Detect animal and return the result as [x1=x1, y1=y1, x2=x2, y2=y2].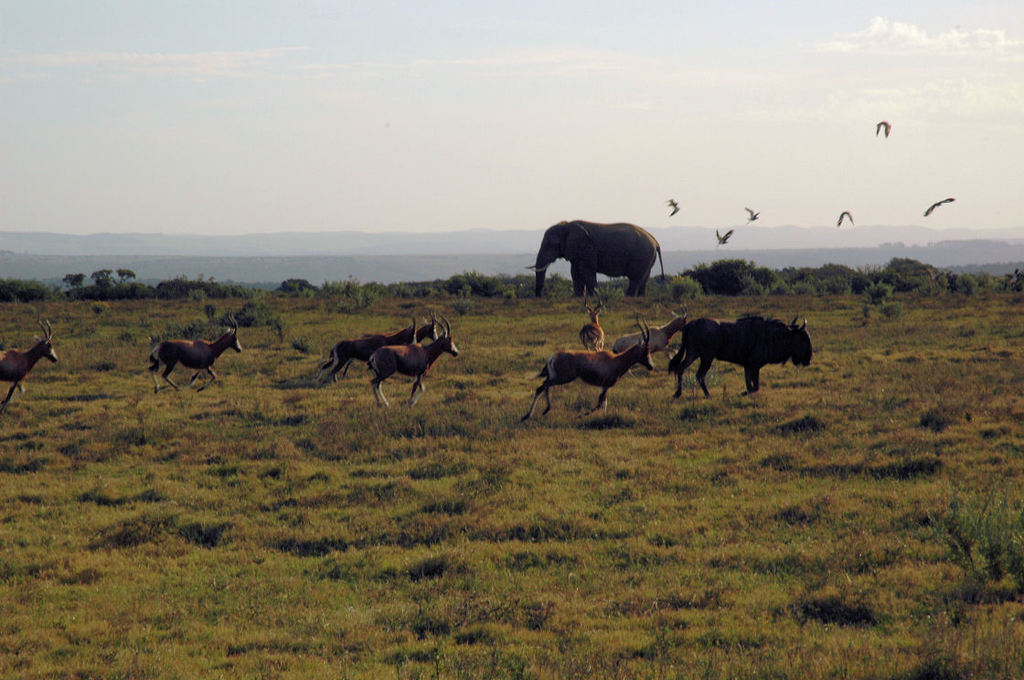
[x1=523, y1=220, x2=670, y2=297].
